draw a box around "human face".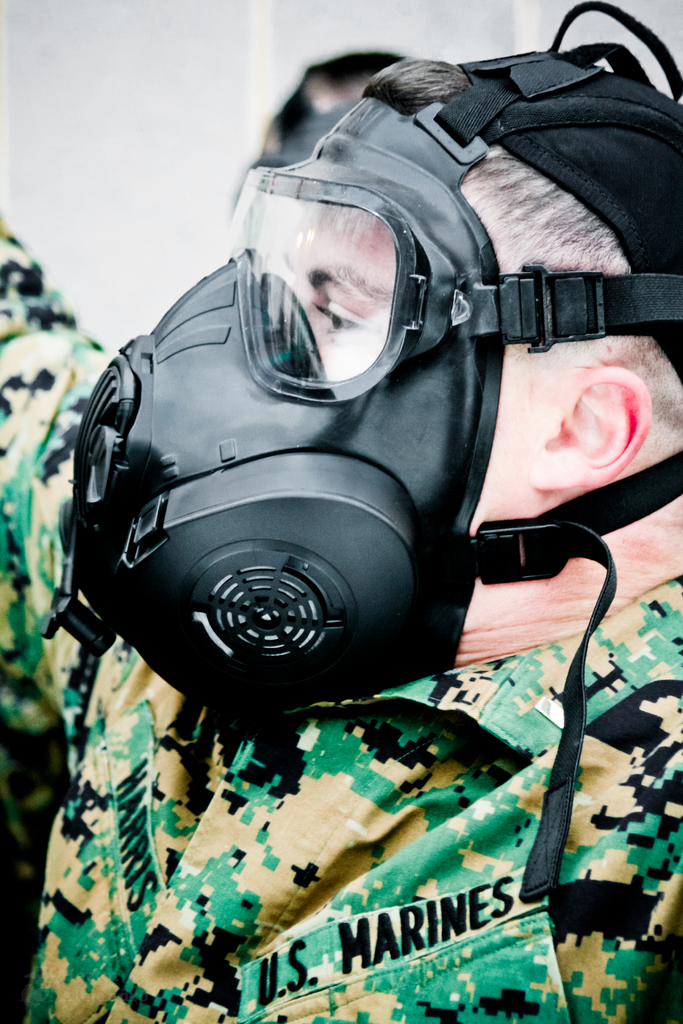
x1=247, y1=192, x2=552, y2=671.
